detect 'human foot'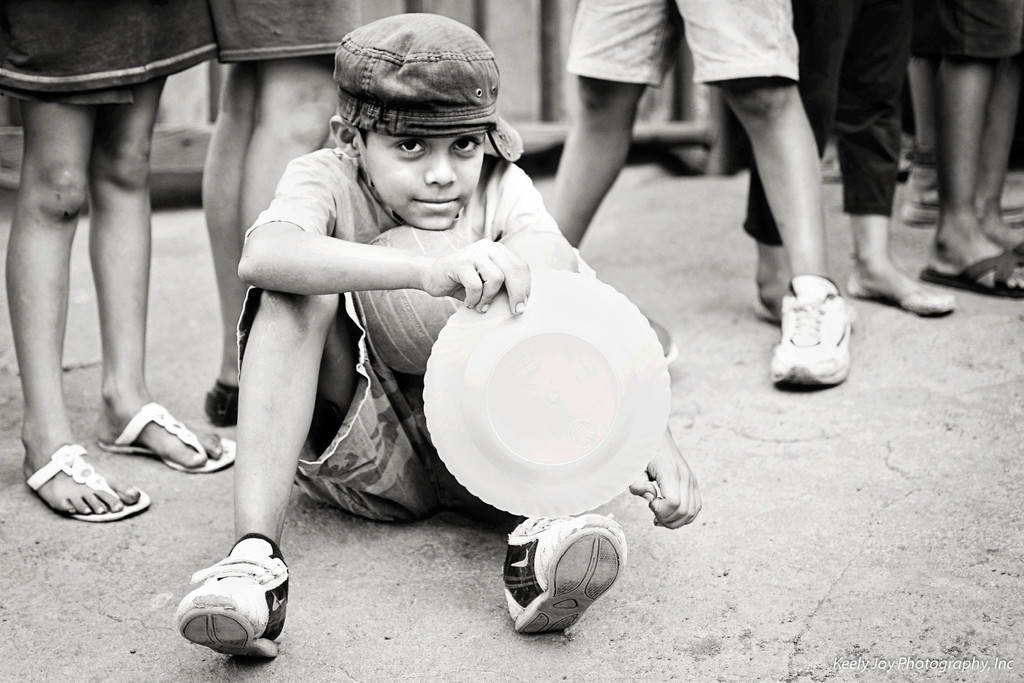
BBox(93, 379, 233, 467)
